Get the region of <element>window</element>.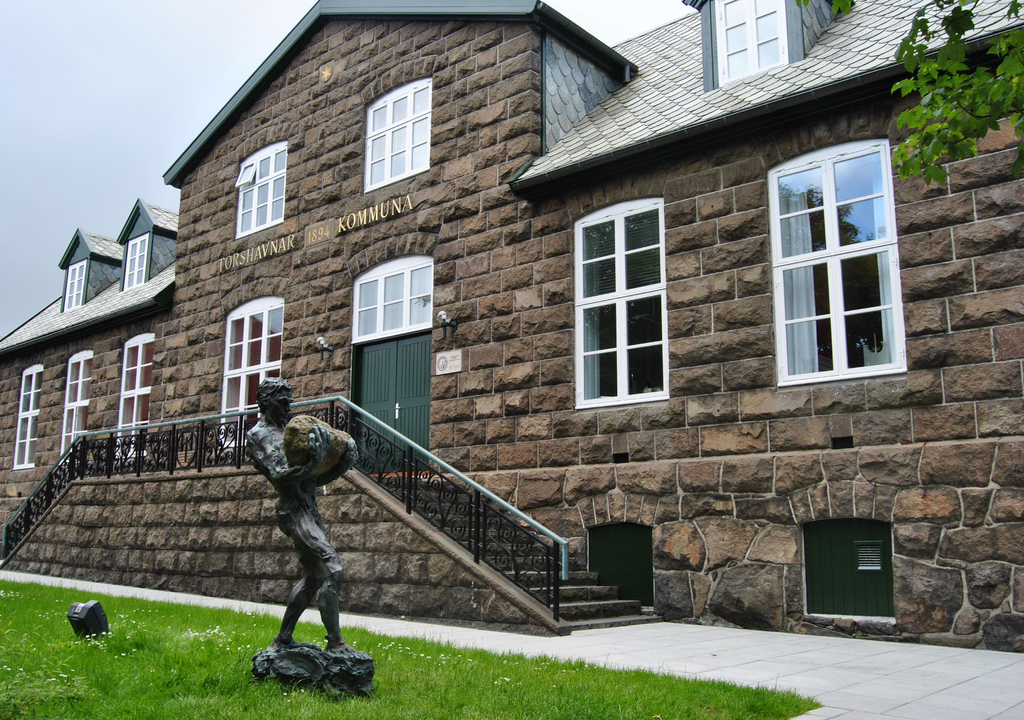
804, 522, 896, 612.
